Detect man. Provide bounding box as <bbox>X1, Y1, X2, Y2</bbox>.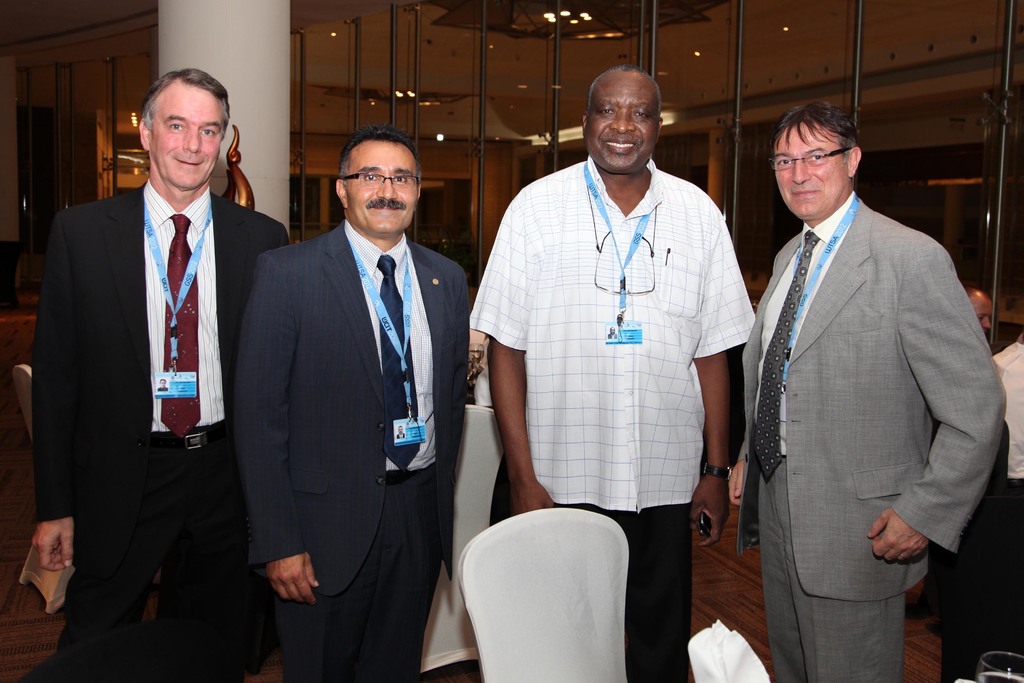
<bbox>722, 65, 1000, 668</bbox>.
